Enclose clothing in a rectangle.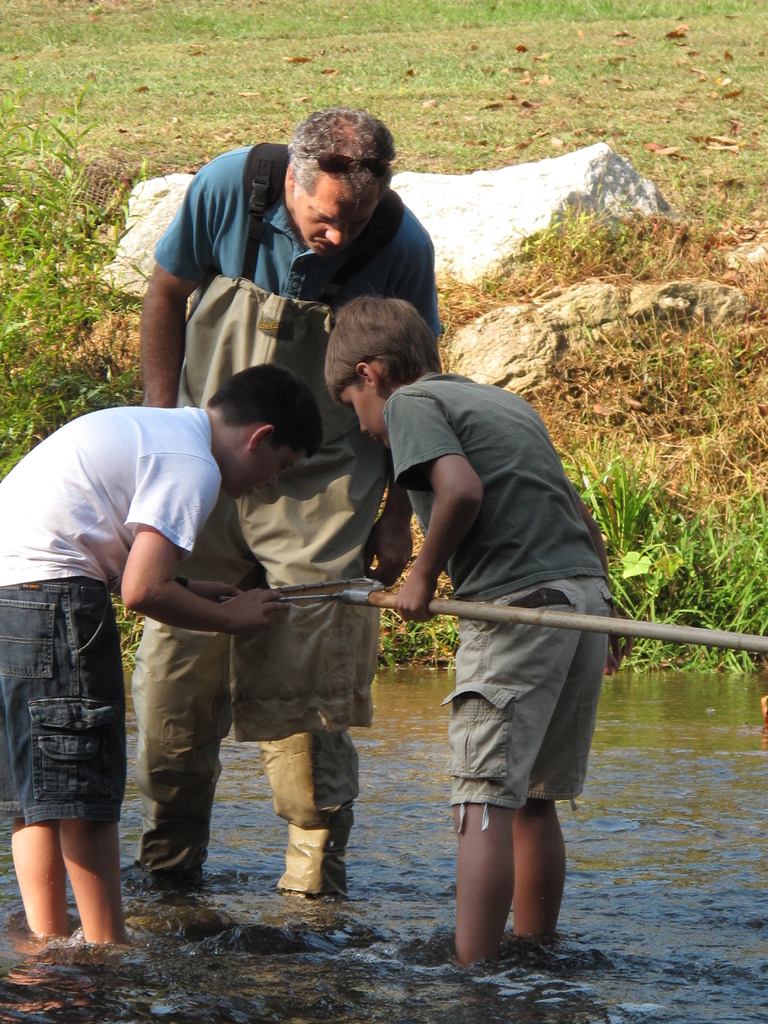
[x1=376, y1=360, x2=627, y2=829].
